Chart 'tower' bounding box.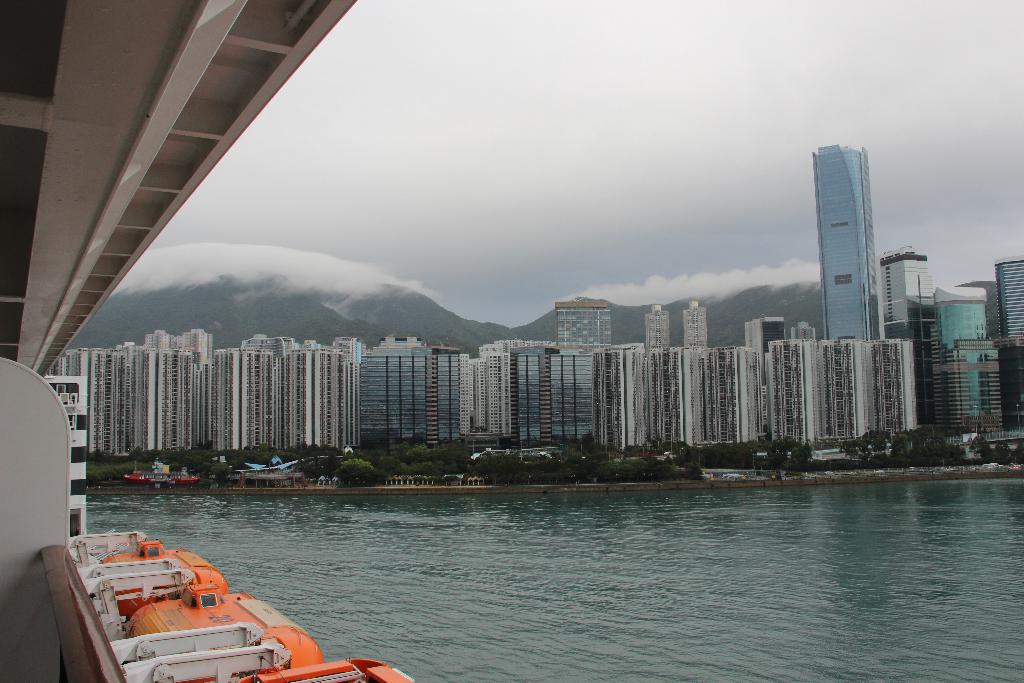
Charted: BBox(815, 147, 898, 323).
